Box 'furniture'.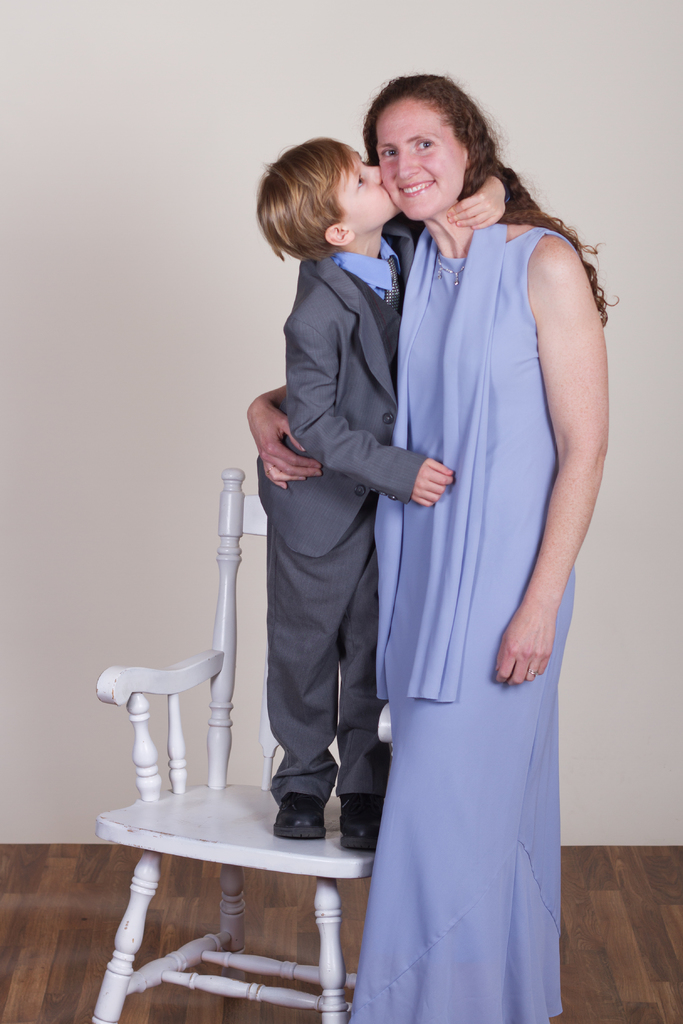
<region>92, 468, 375, 1023</region>.
